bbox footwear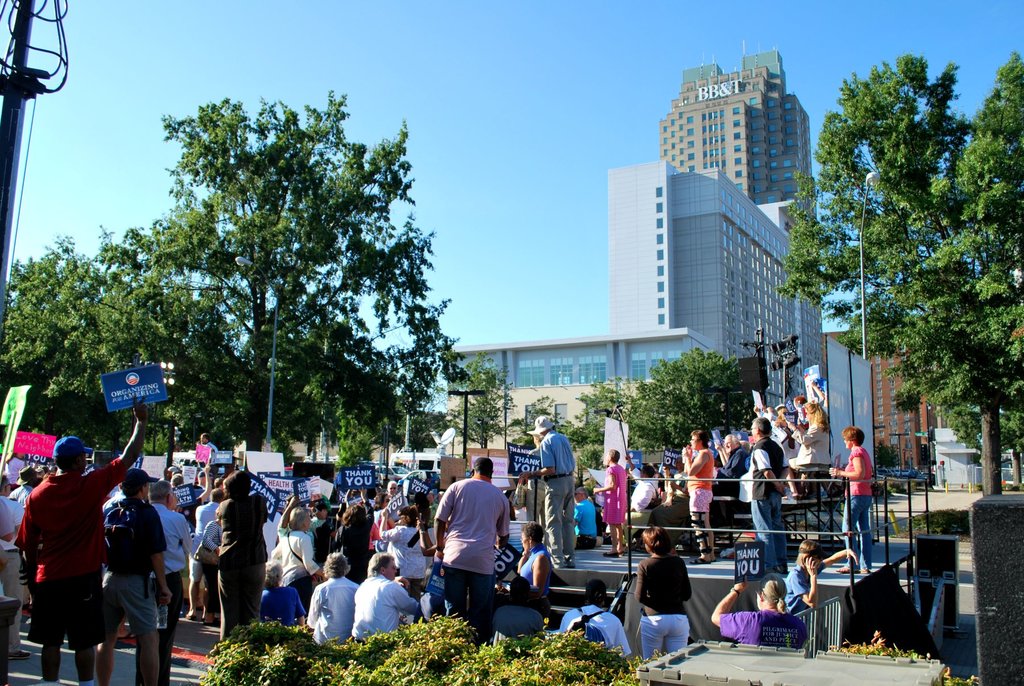
BBox(9, 649, 30, 658)
